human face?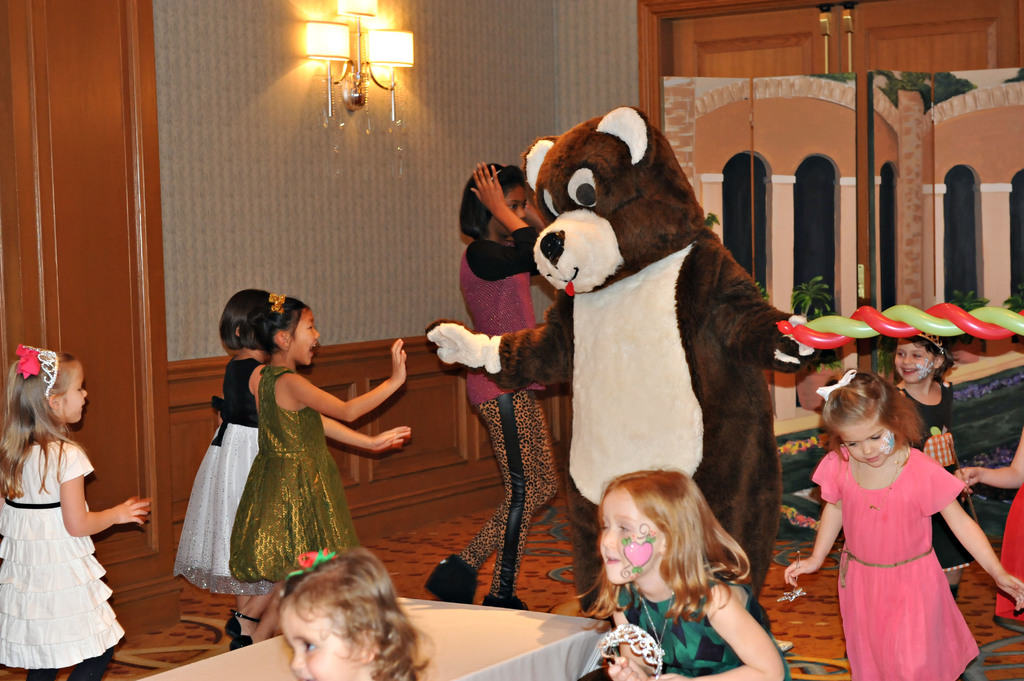
left=495, top=188, right=529, bottom=236
